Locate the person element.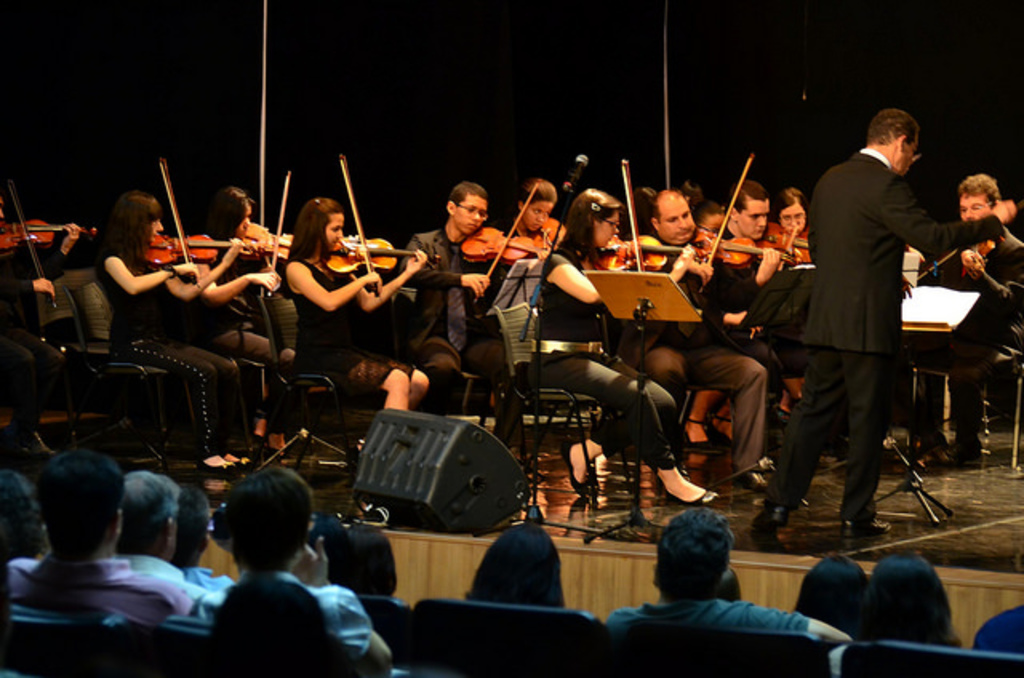
Element bbox: 802,115,979,552.
